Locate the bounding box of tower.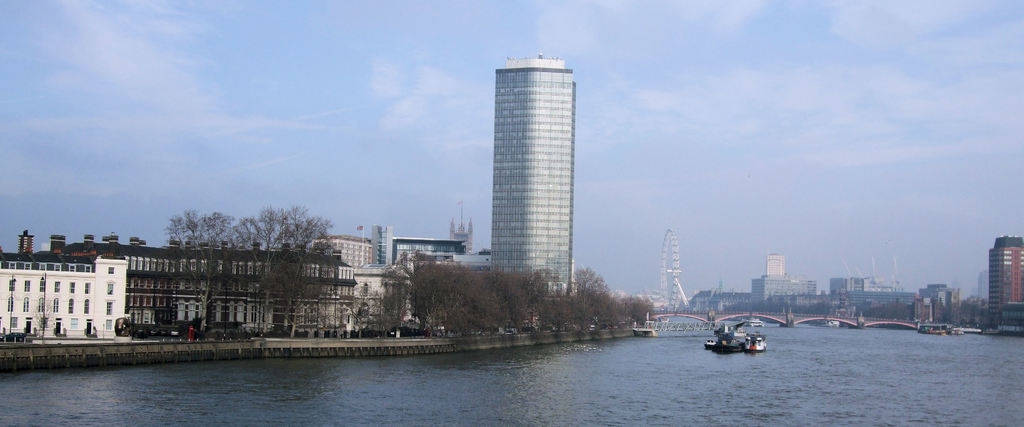
Bounding box: bbox=[641, 237, 686, 316].
